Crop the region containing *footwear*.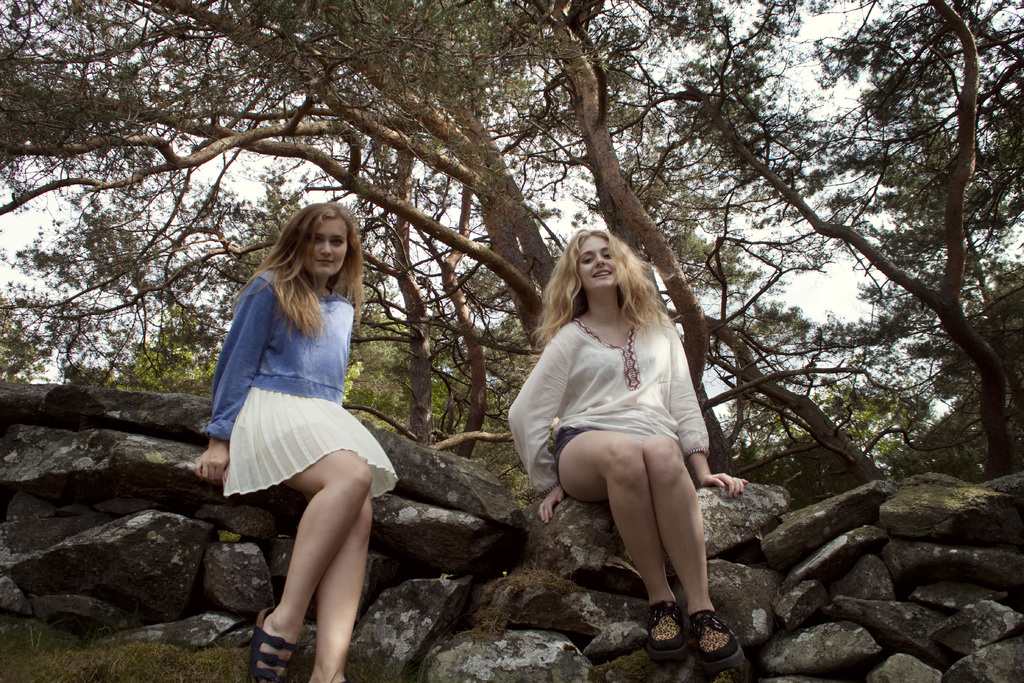
Crop region: 243, 604, 291, 682.
